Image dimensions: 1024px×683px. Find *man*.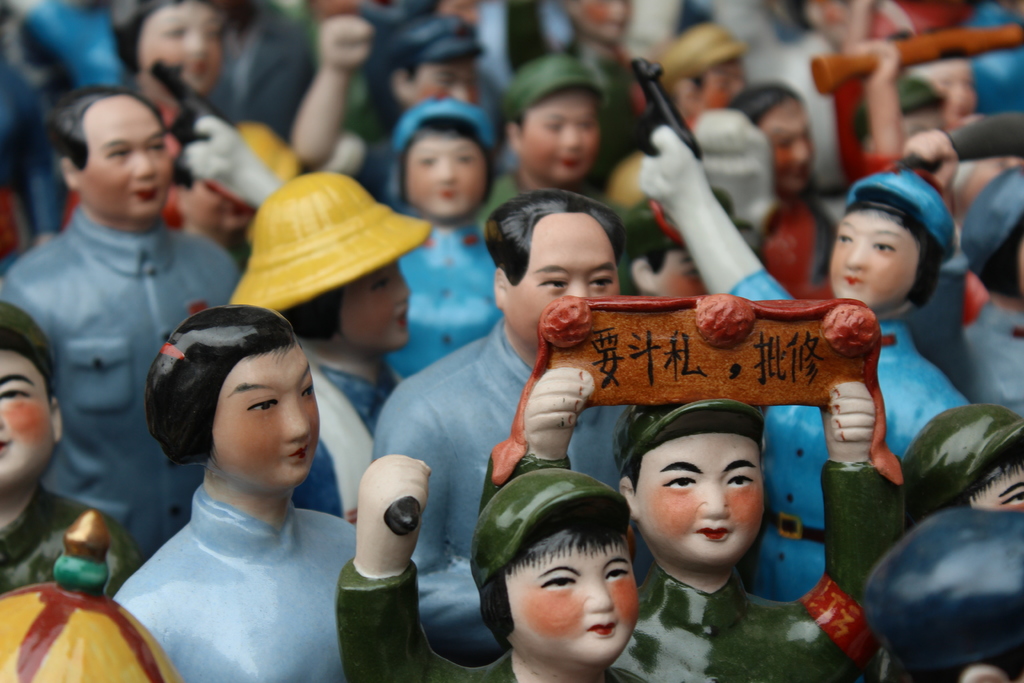
detection(476, 58, 607, 222).
